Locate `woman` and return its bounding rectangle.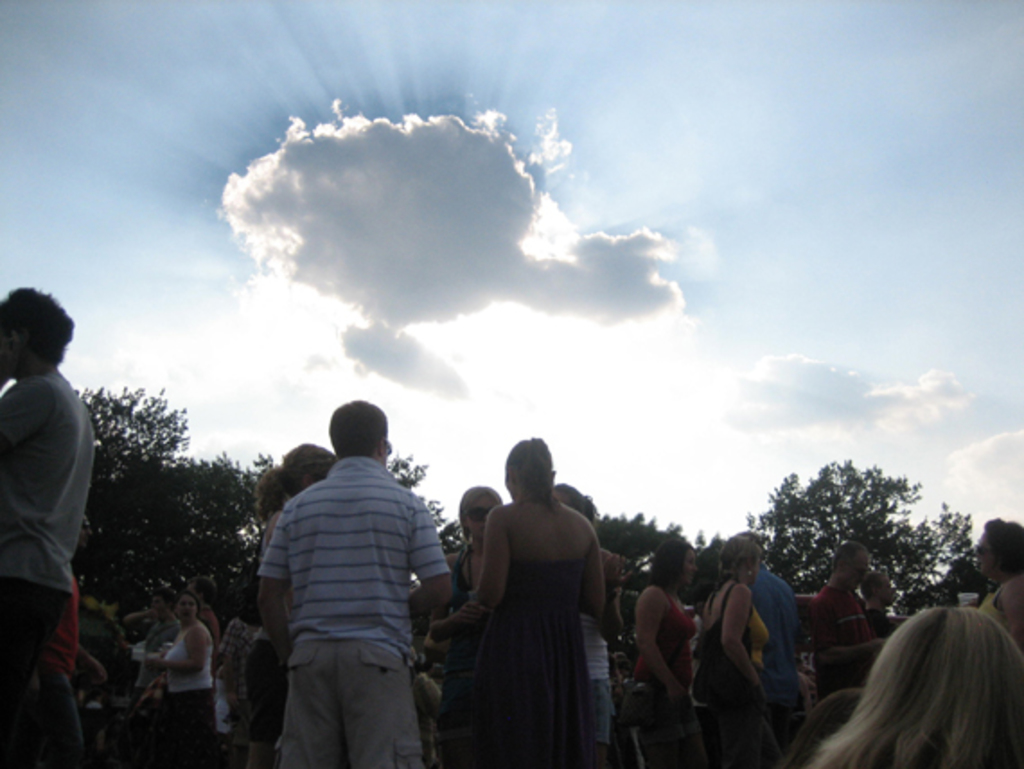
429 435 602 760.
